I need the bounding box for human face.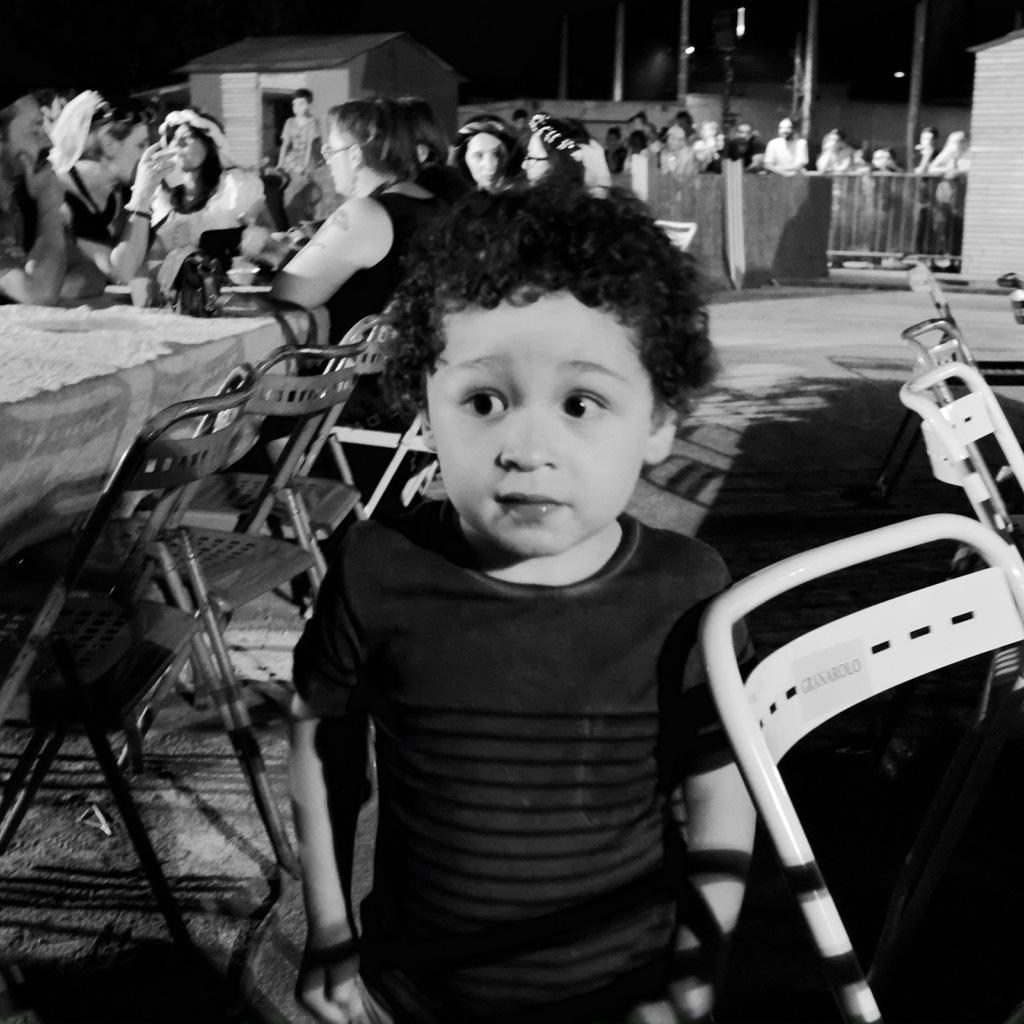
Here it is: box(465, 136, 509, 188).
